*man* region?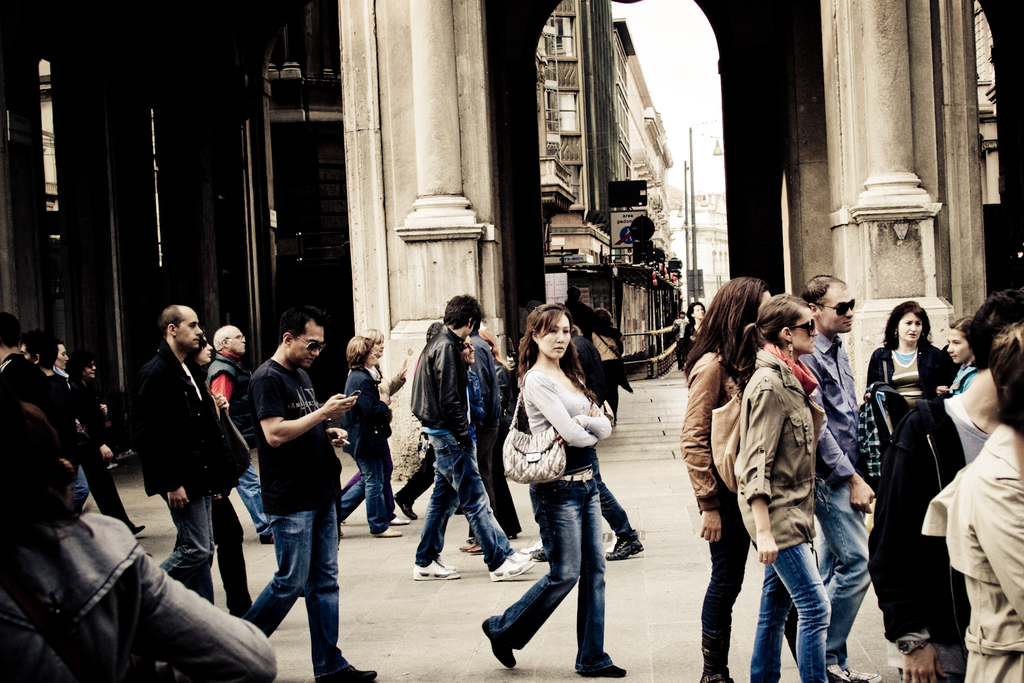
Rect(796, 277, 872, 682)
